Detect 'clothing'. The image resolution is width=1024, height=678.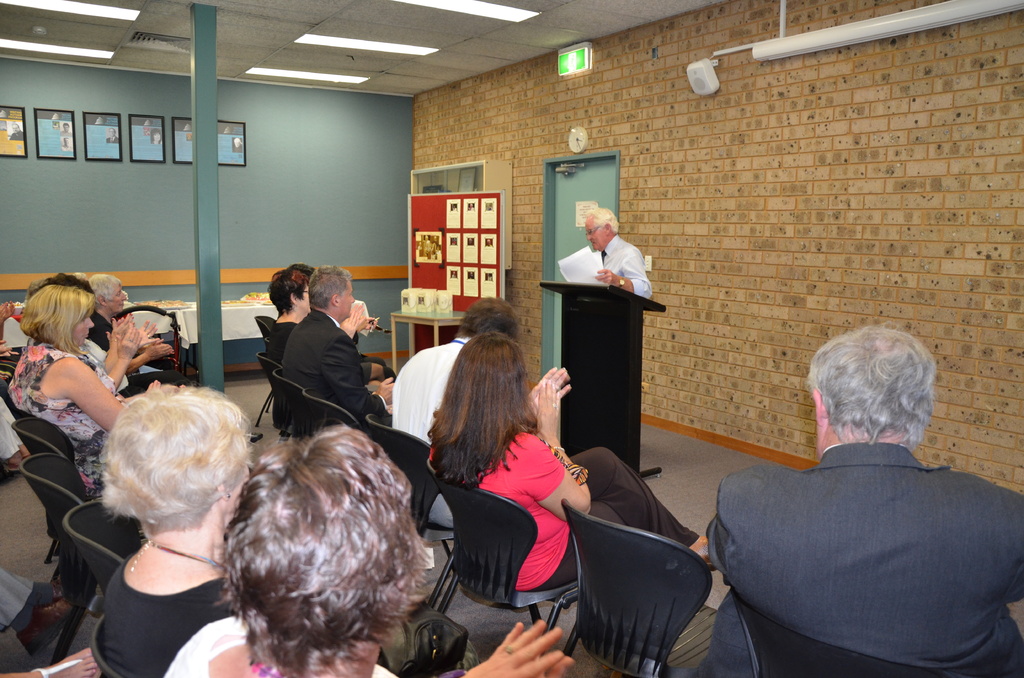
714/381/1014/677.
